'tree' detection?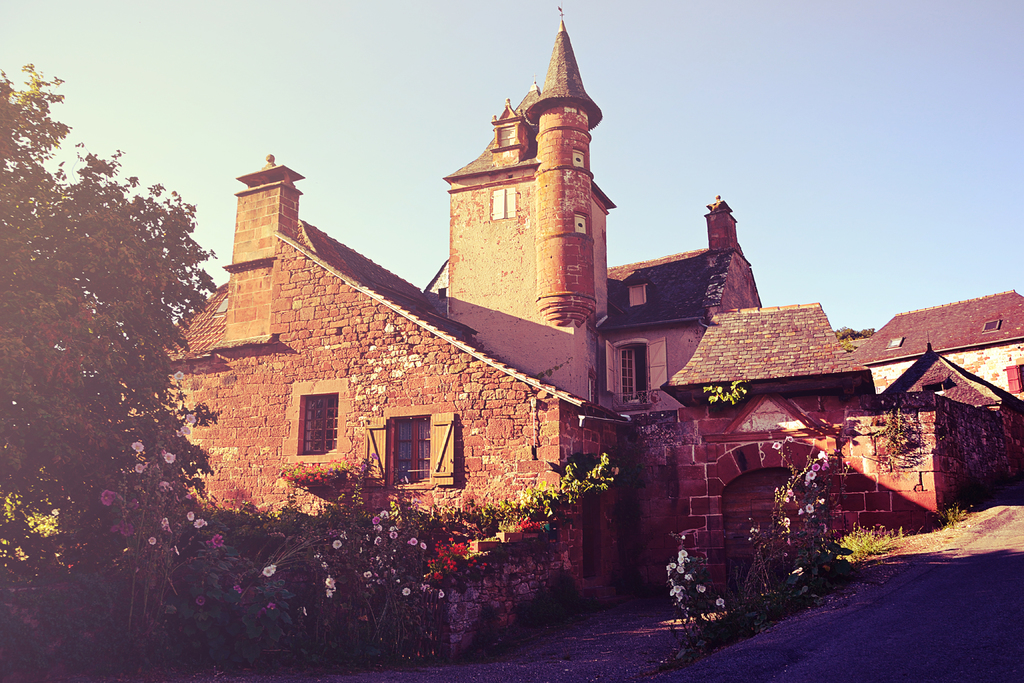
(left=0, top=62, right=229, bottom=562)
